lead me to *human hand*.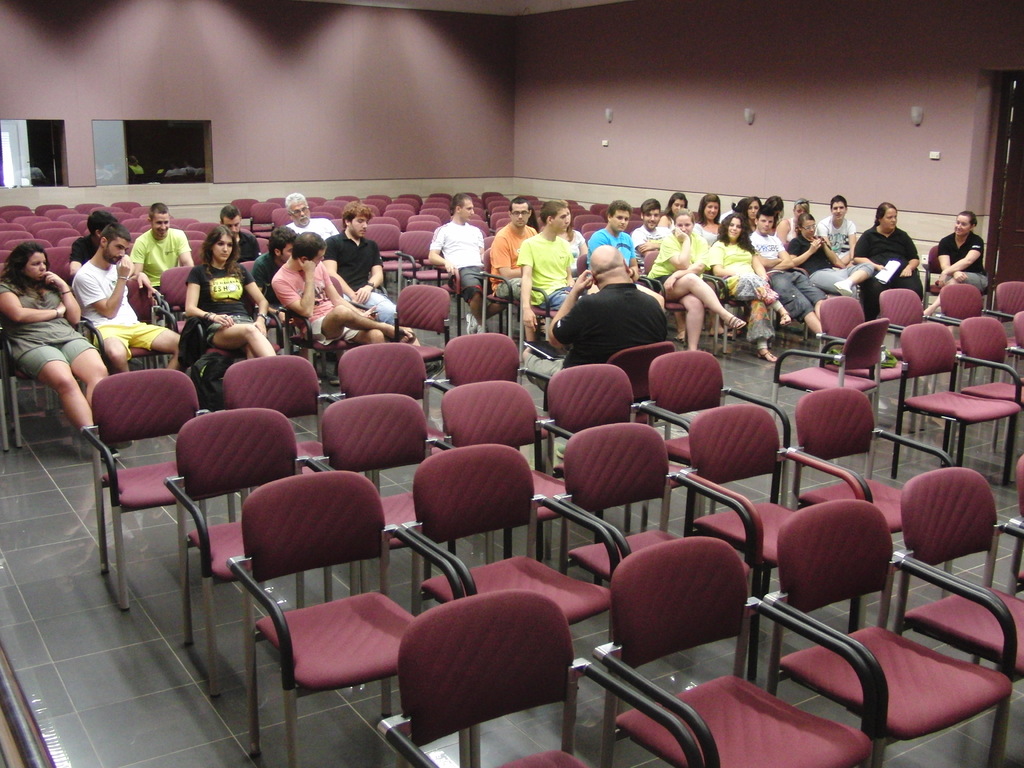
Lead to box(674, 225, 689, 242).
